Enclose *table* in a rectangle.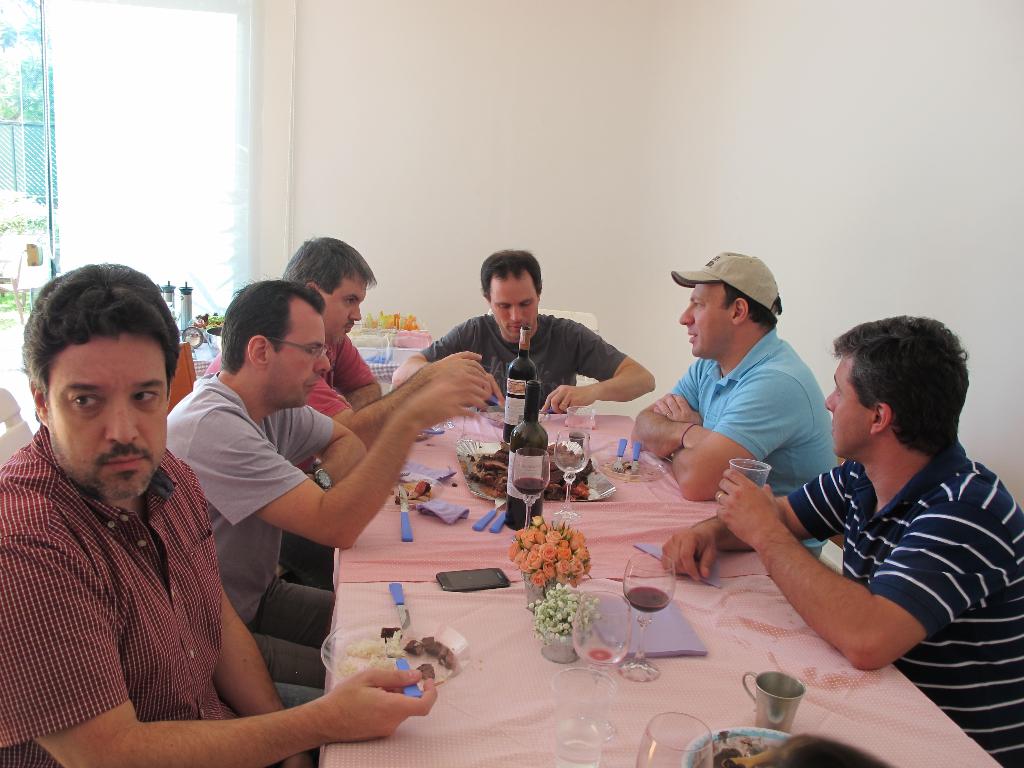
319 408 985 767.
